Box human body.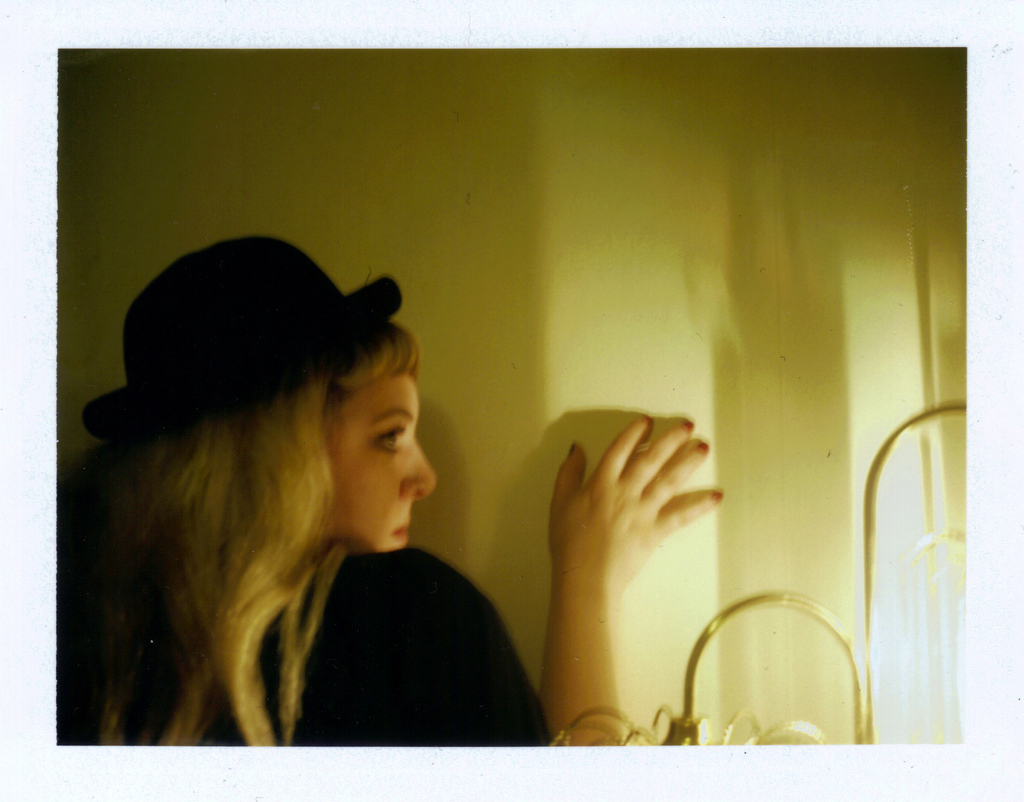
bbox=[31, 315, 724, 755].
